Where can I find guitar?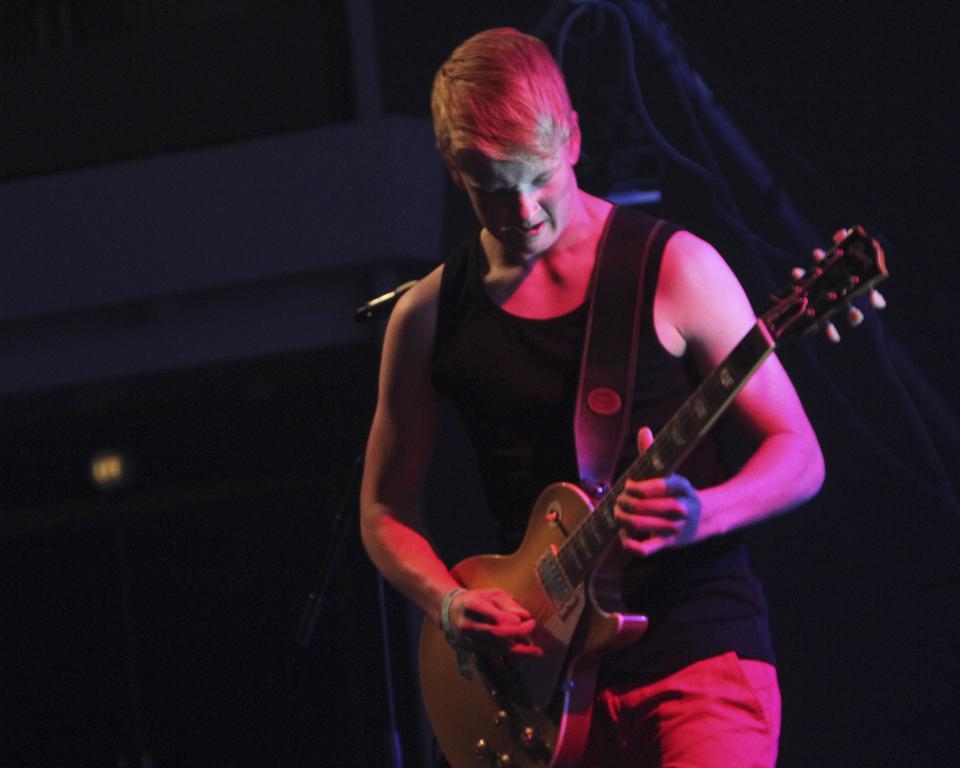
You can find it at bbox(417, 223, 907, 767).
